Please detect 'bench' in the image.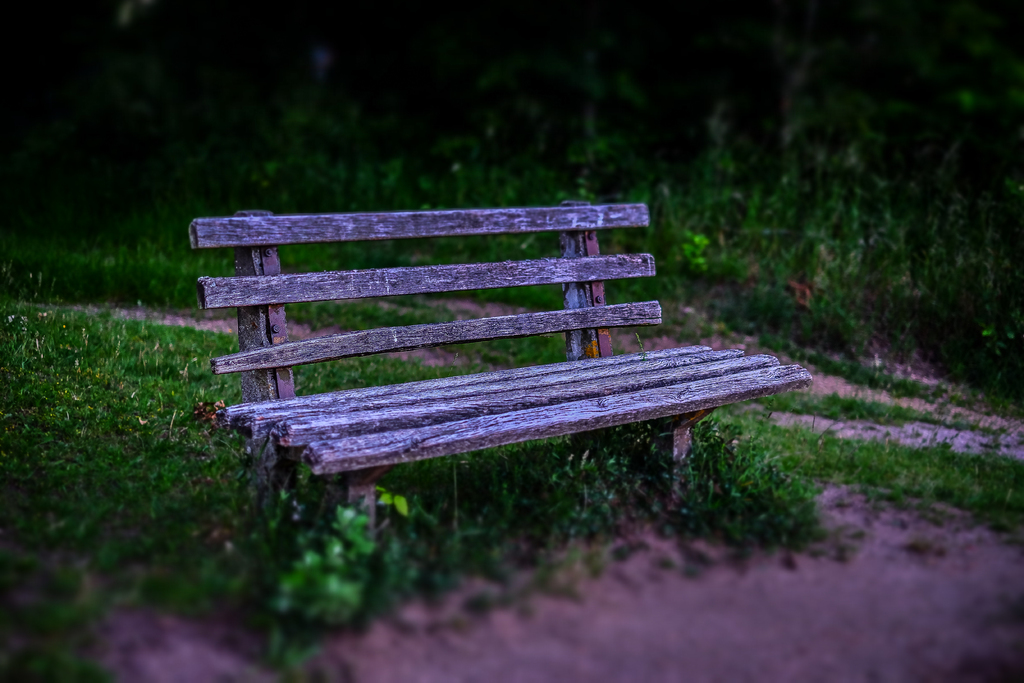
(187, 185, 819, 548).
